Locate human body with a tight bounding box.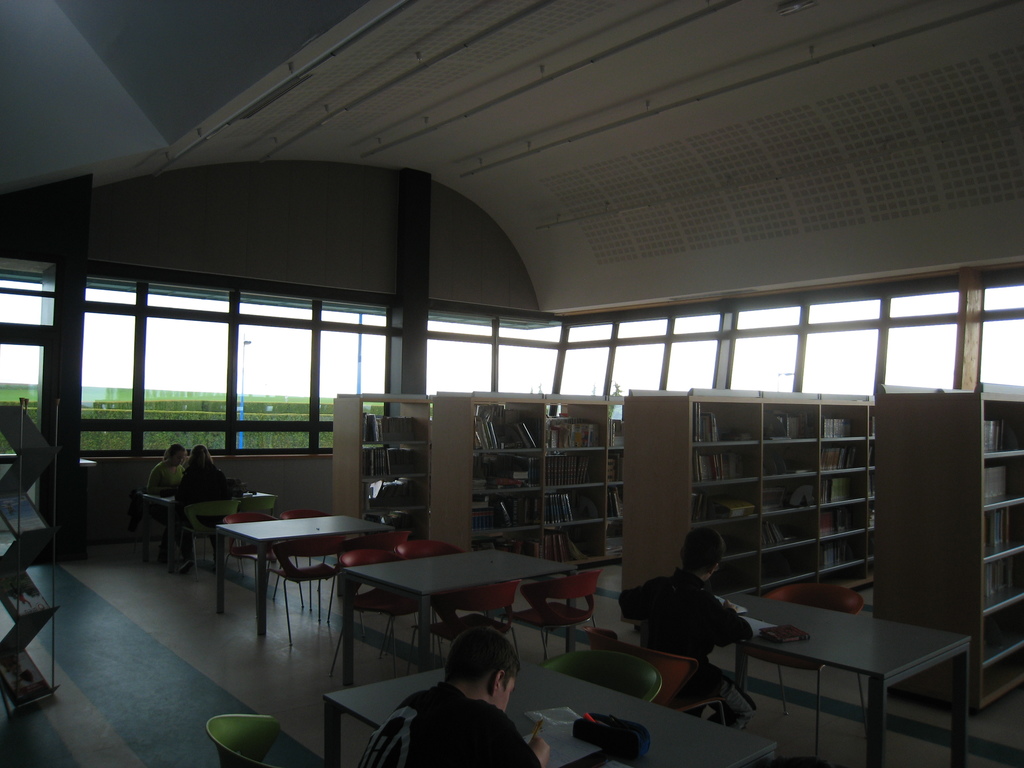
{"left": 619, "top": 567, "right": 743, "bottom": 729}.
